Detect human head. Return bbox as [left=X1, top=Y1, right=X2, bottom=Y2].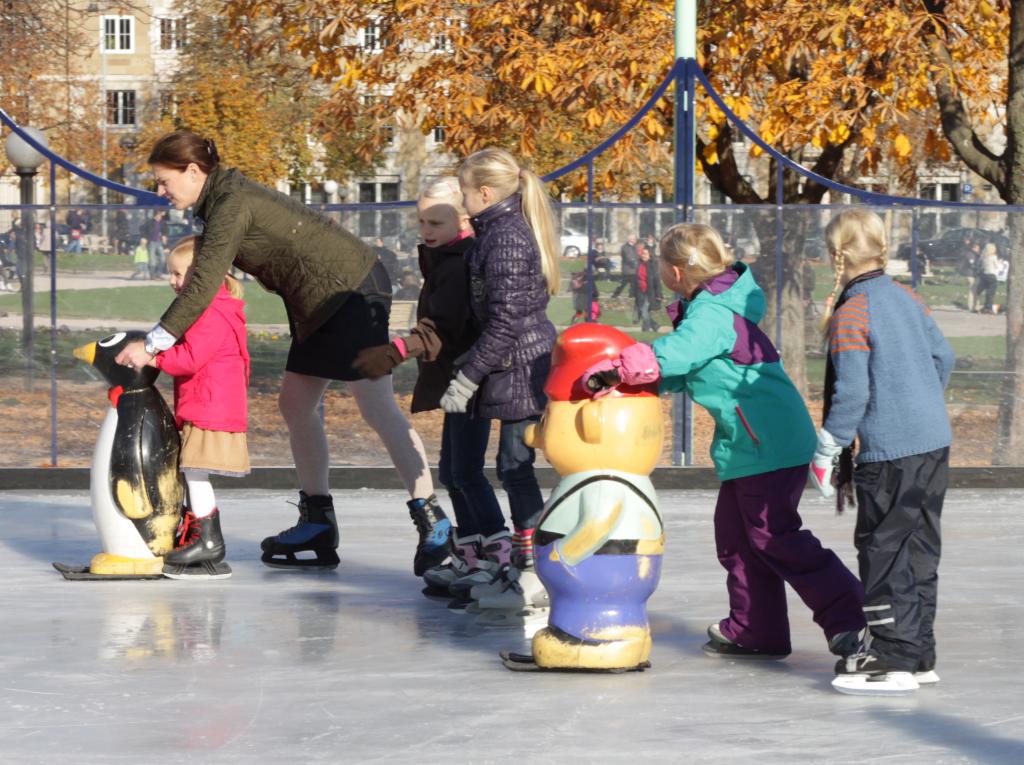
[left=145, top=133, right=217, bottom=209].
